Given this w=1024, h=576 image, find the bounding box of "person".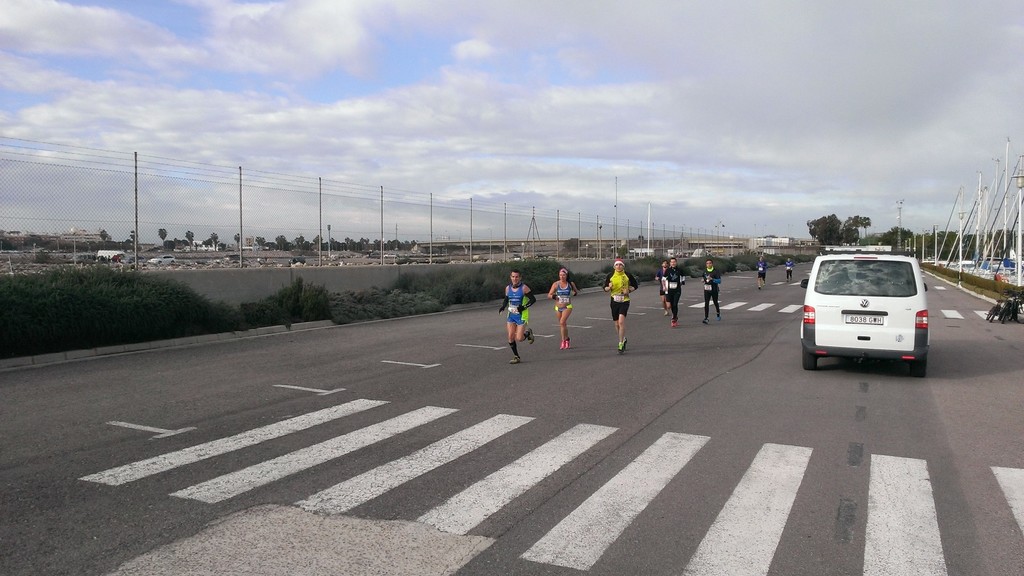
[x1=498, y1=271, x2=538, y2=357].
